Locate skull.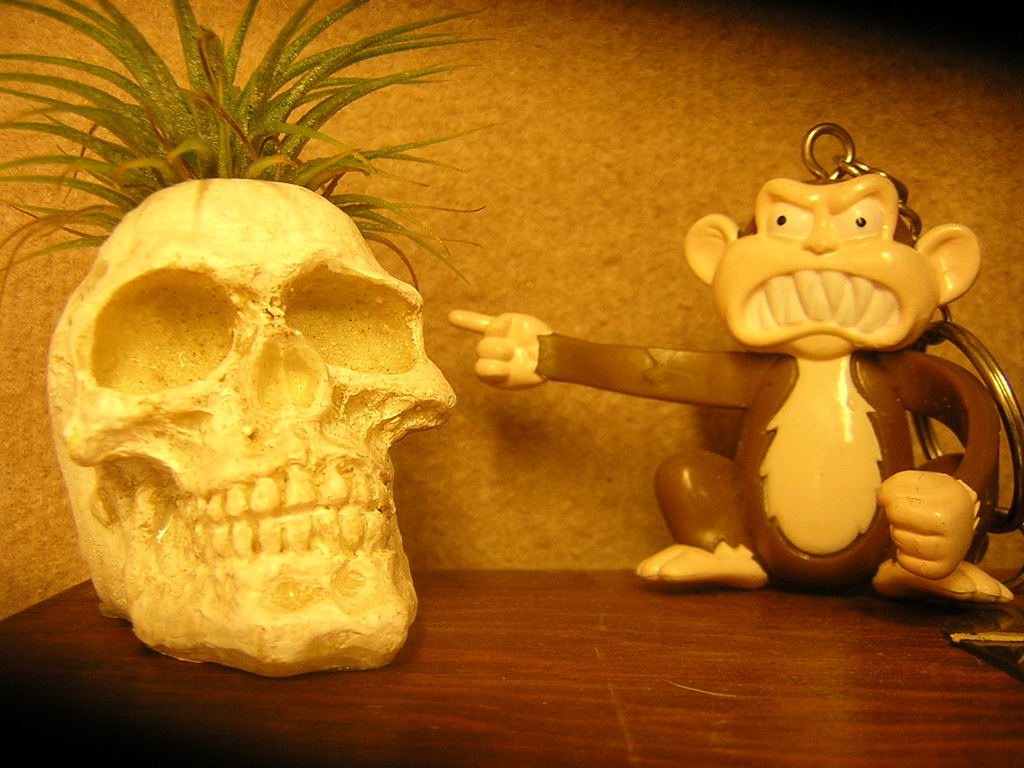
Bounding box: bbox(36, 172, 453, 650).
